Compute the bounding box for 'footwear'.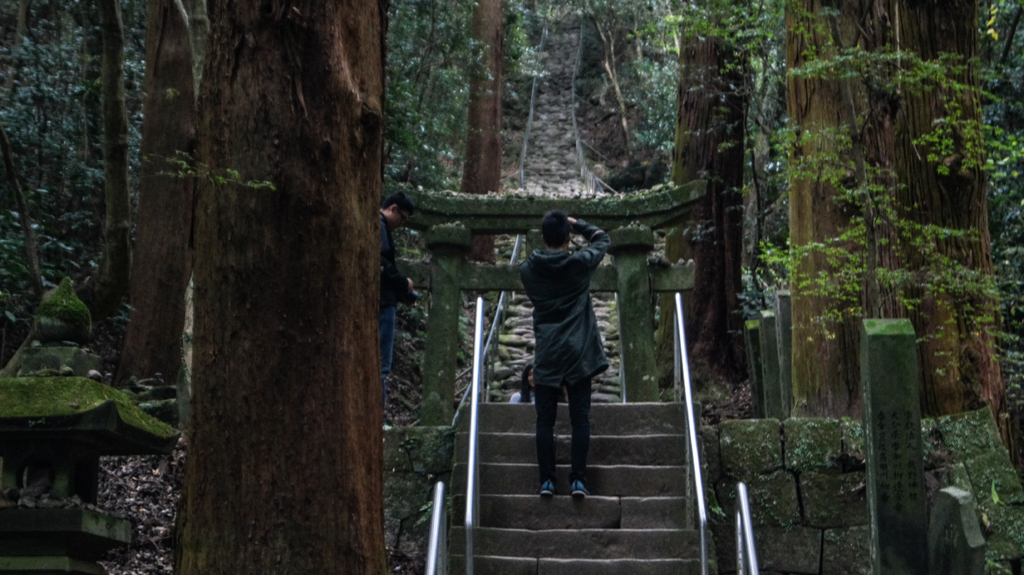
572, 480, 589, 500.
